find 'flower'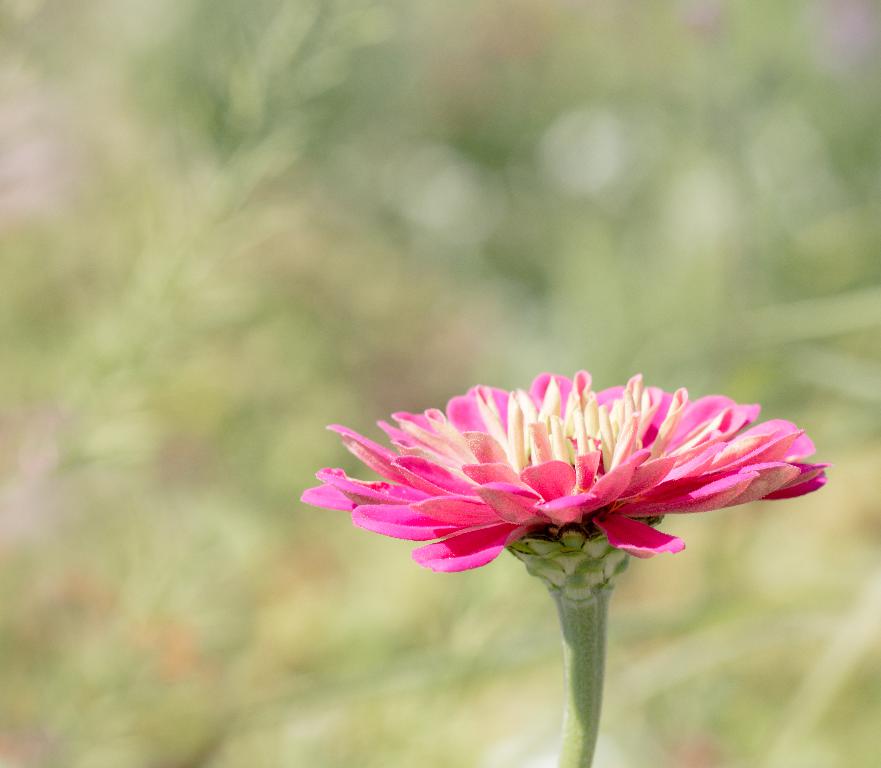
[left=304, top=371, right=824, bottom=605]
